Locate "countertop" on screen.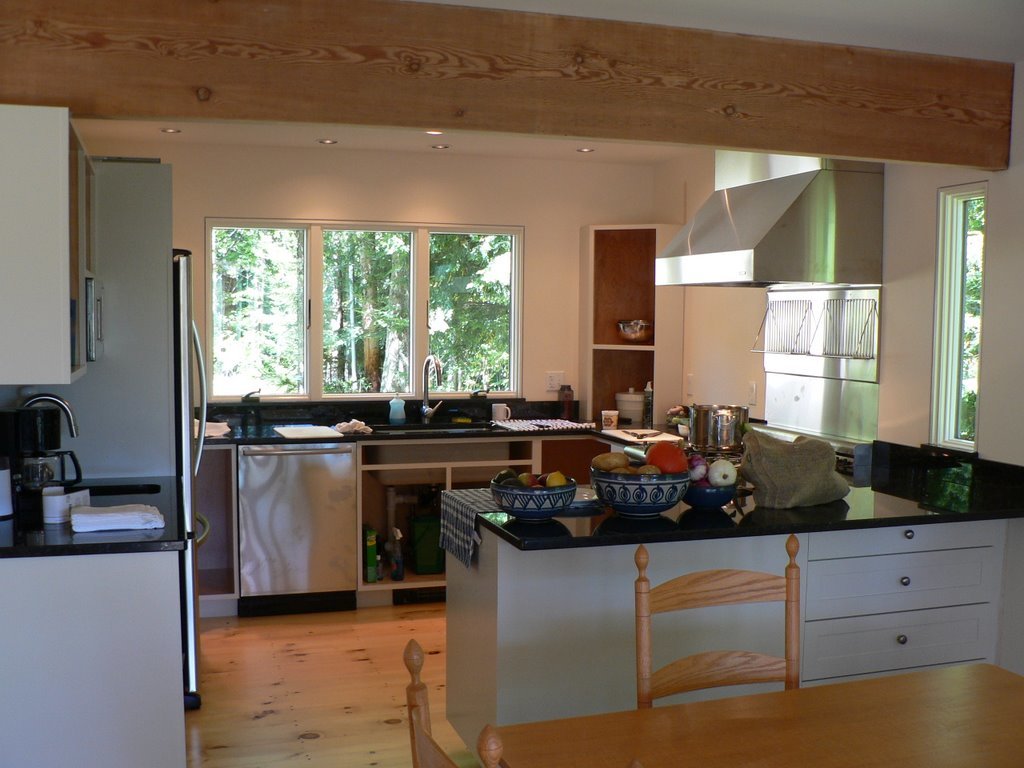
On screen at [190, 409, 631, 444].
